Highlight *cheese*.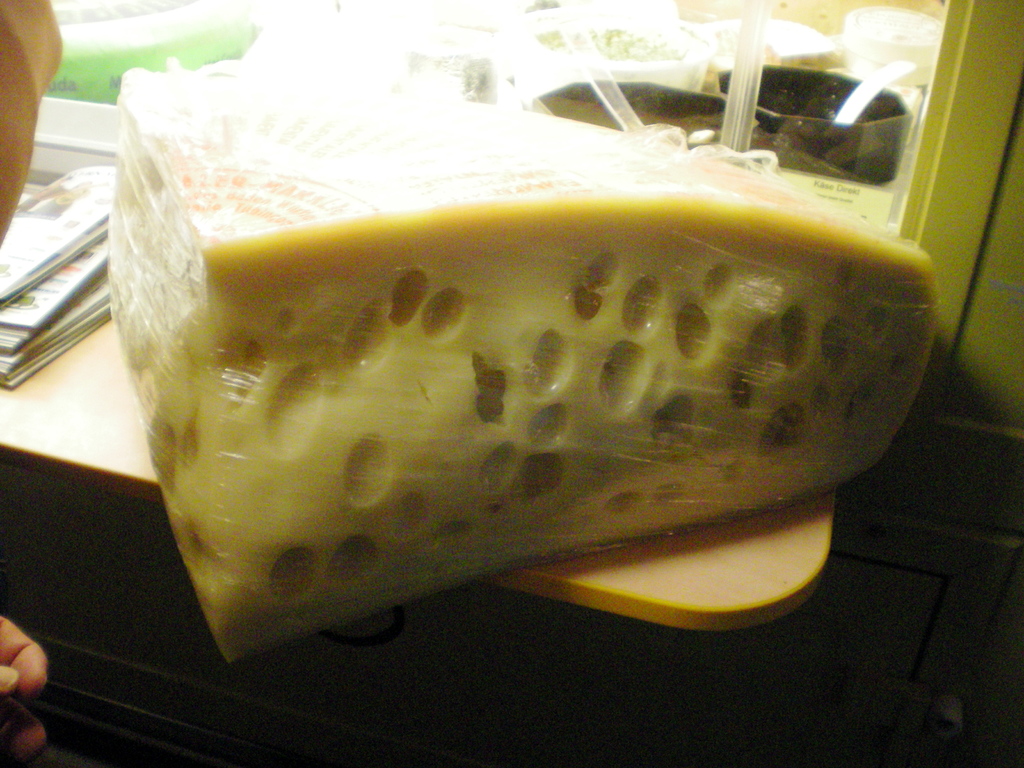
Highlighted region: 100 58 950 667.
